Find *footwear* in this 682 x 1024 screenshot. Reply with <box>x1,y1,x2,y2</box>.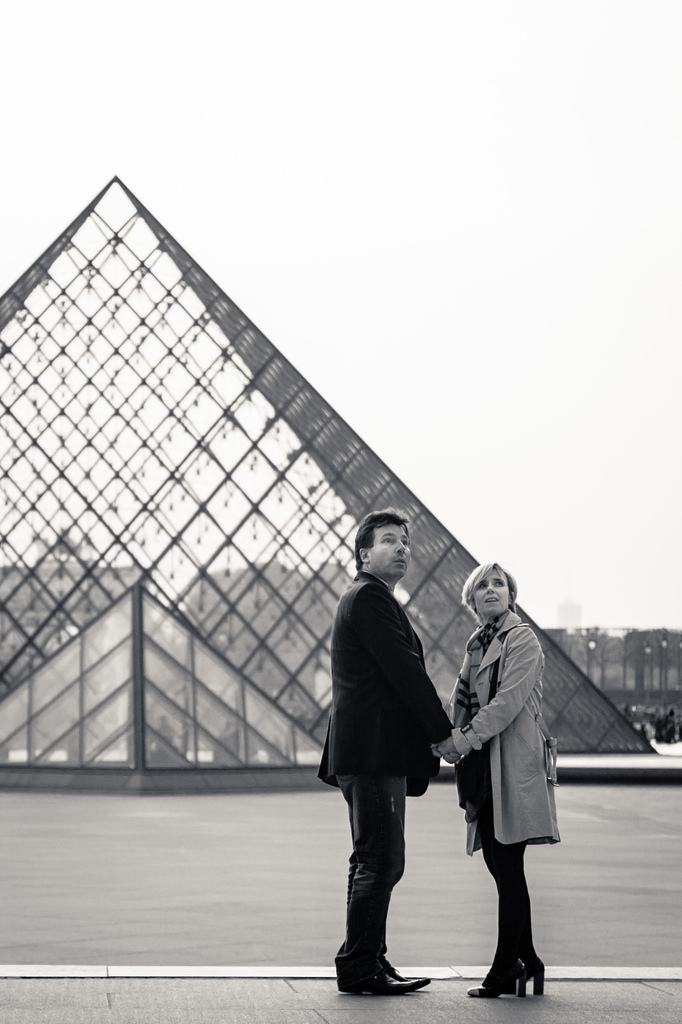
<box>342,935,425,1002</box>.
